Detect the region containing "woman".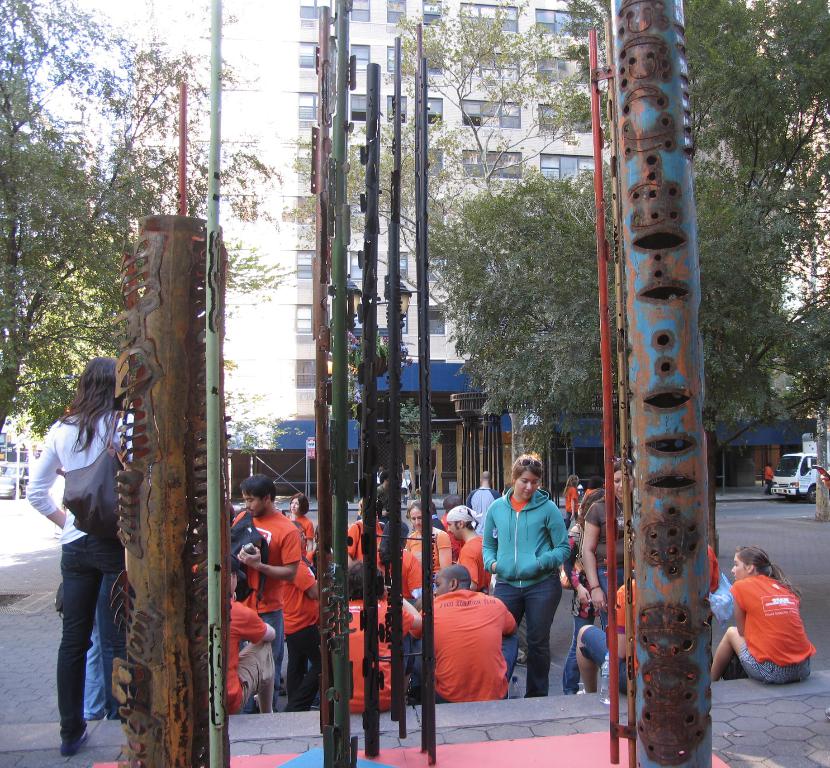
721,547,827,705.
